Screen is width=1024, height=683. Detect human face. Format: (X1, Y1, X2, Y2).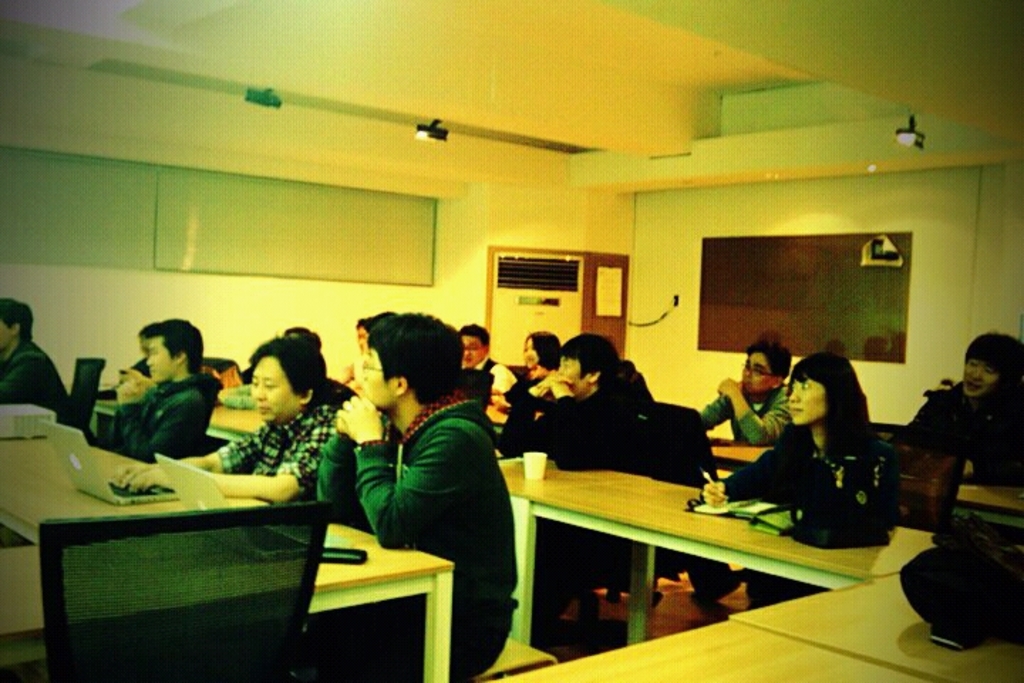
(461, 332, 485, 369).
